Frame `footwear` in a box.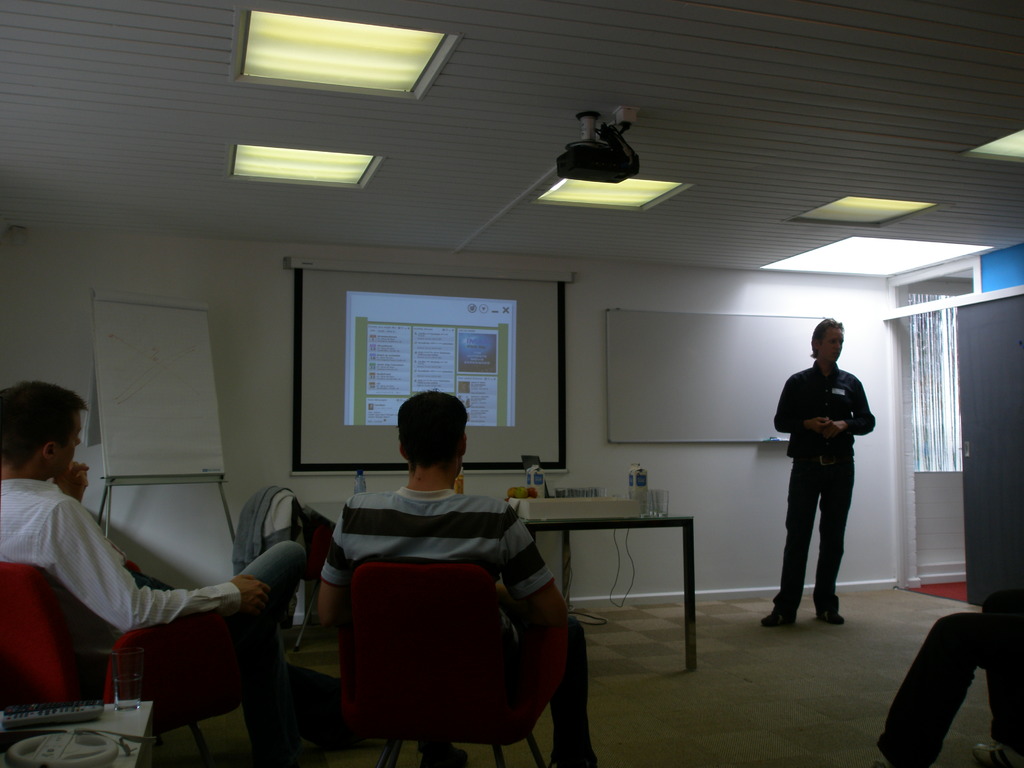
(x1=756, y1=610, x2=796, y2=626).
